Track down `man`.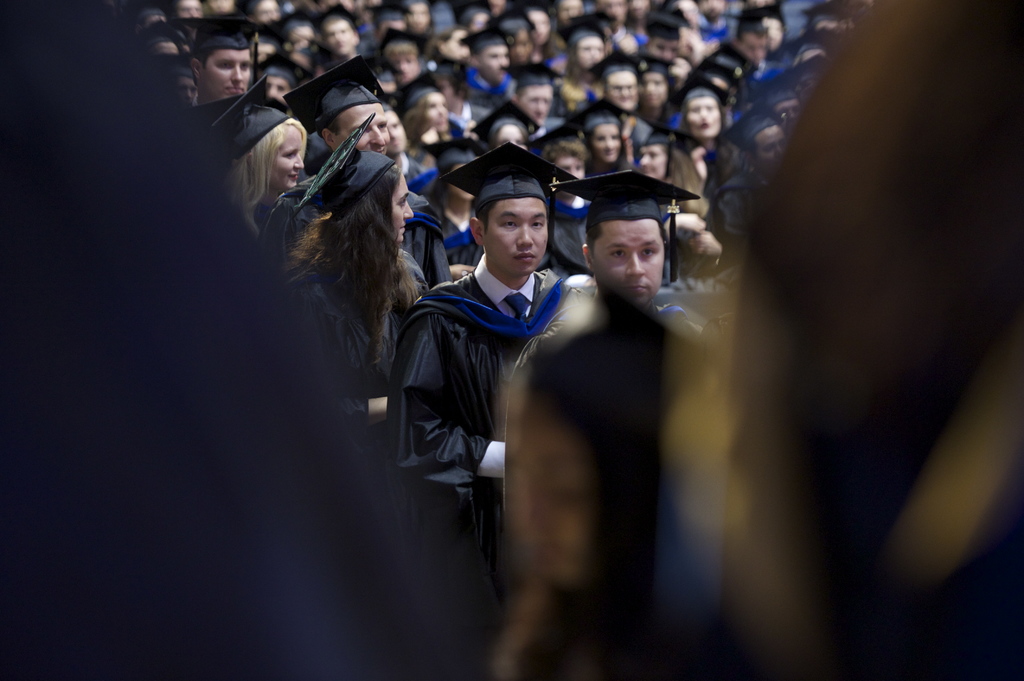
Tracked to pyautogui.locateOnScreen(205, 0, 239, 11).
